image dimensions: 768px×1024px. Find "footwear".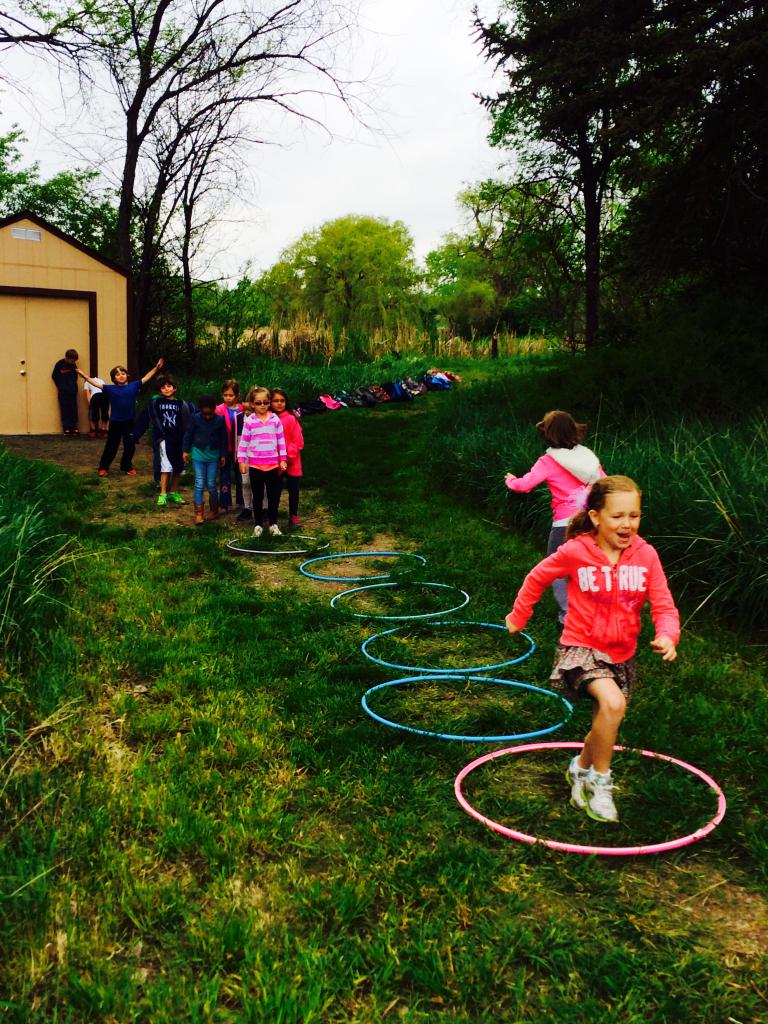
{"left": 251, "top": 522, "right": 265, "bottom": 540}.
